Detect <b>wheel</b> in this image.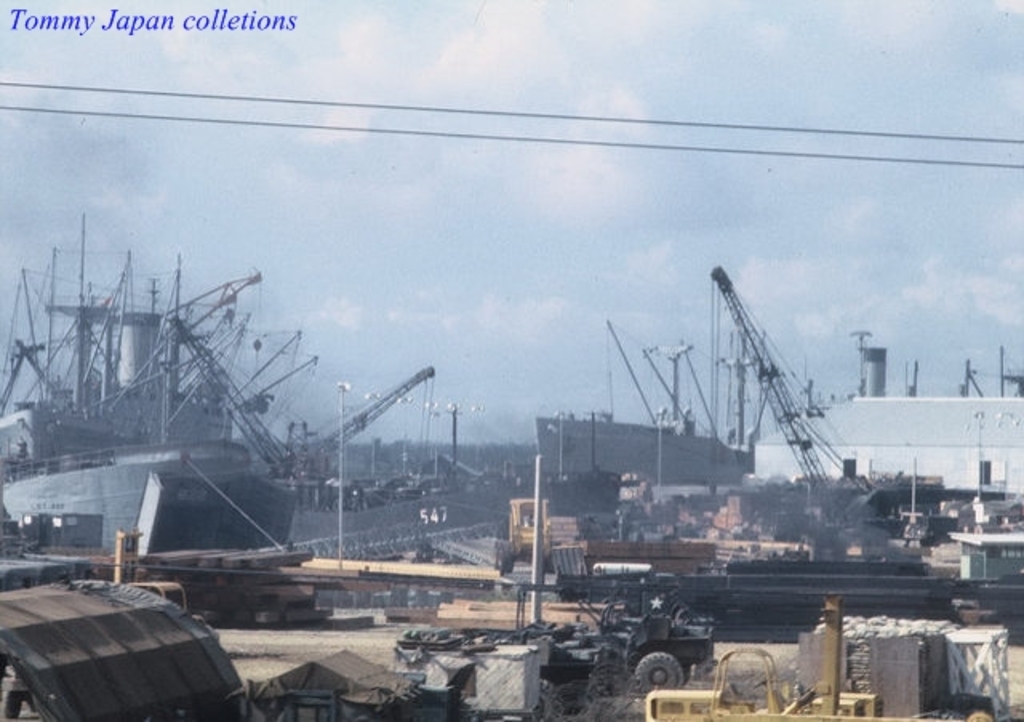
Detection: [x1=635, y1=660, x2=670, y2=700].
